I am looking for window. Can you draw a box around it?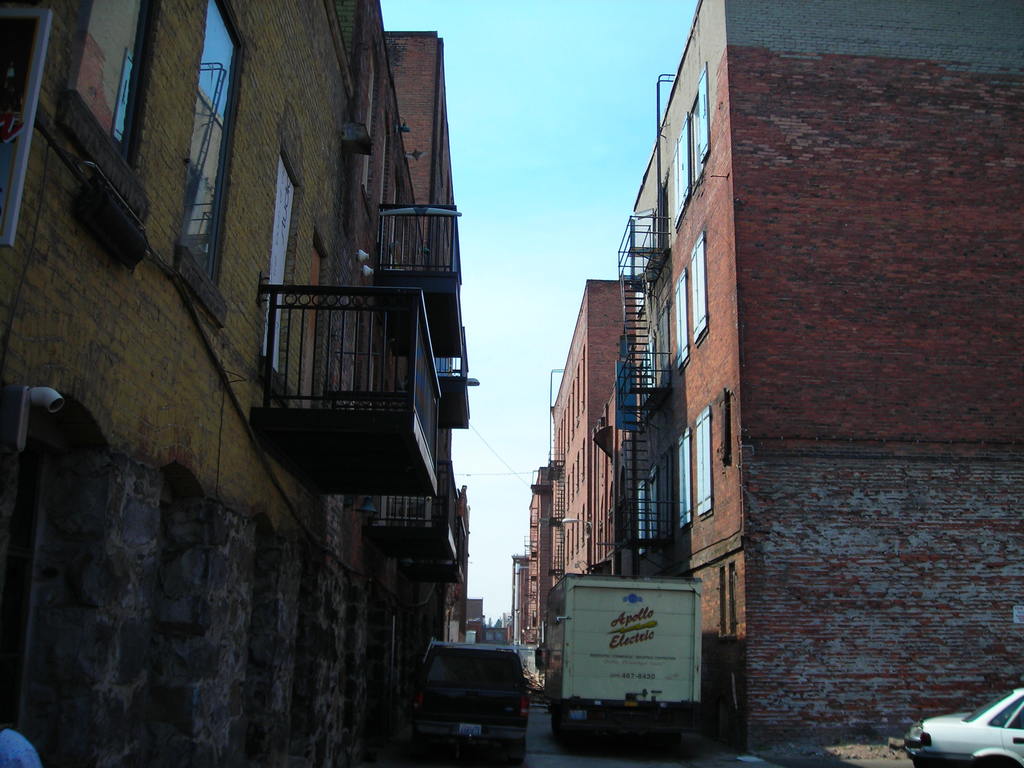
Sure, the bounding box is <box>685,240,707,354</box>.
